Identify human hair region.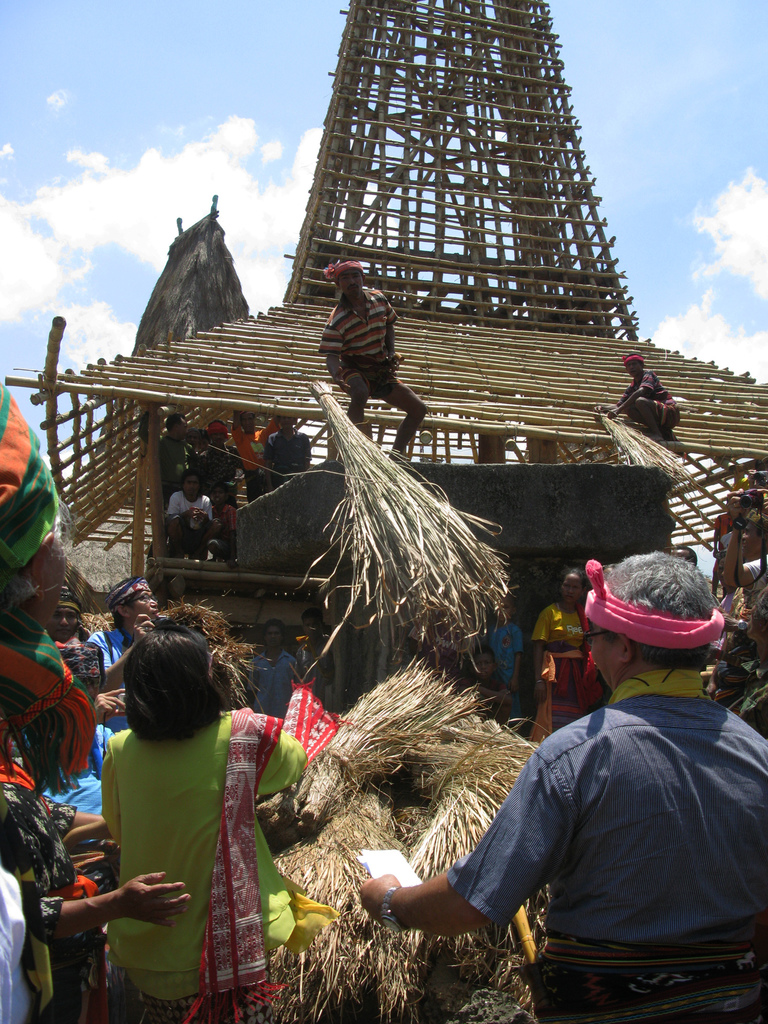
Region: pyautogui.locateOnScreen(111, 576, 147, 627).
